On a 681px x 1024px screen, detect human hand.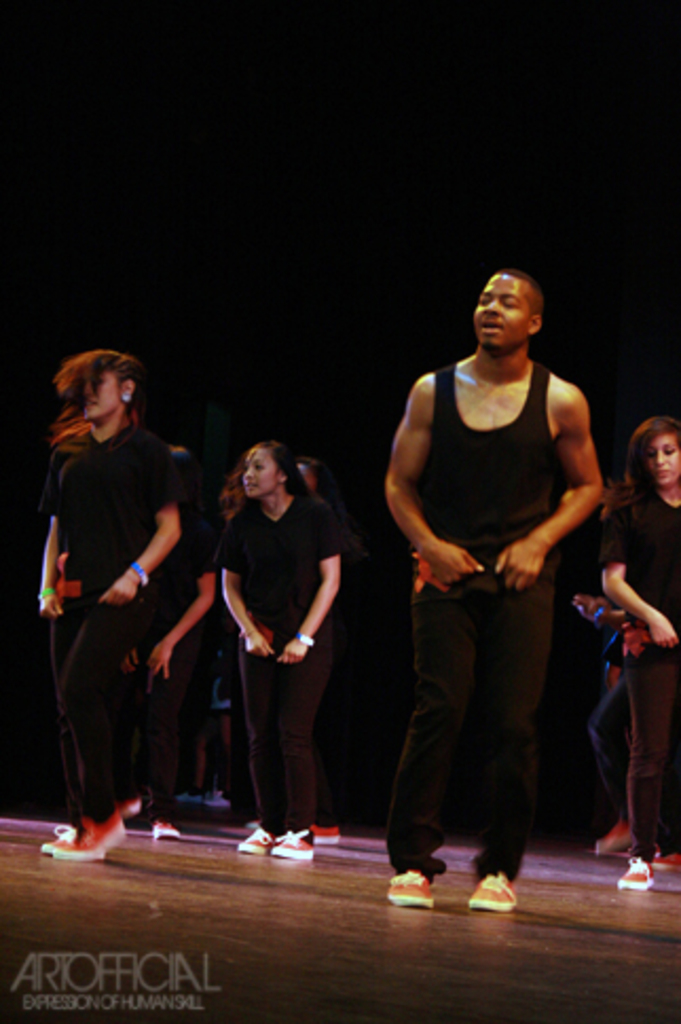
locate(275, 641, 309, 666).
